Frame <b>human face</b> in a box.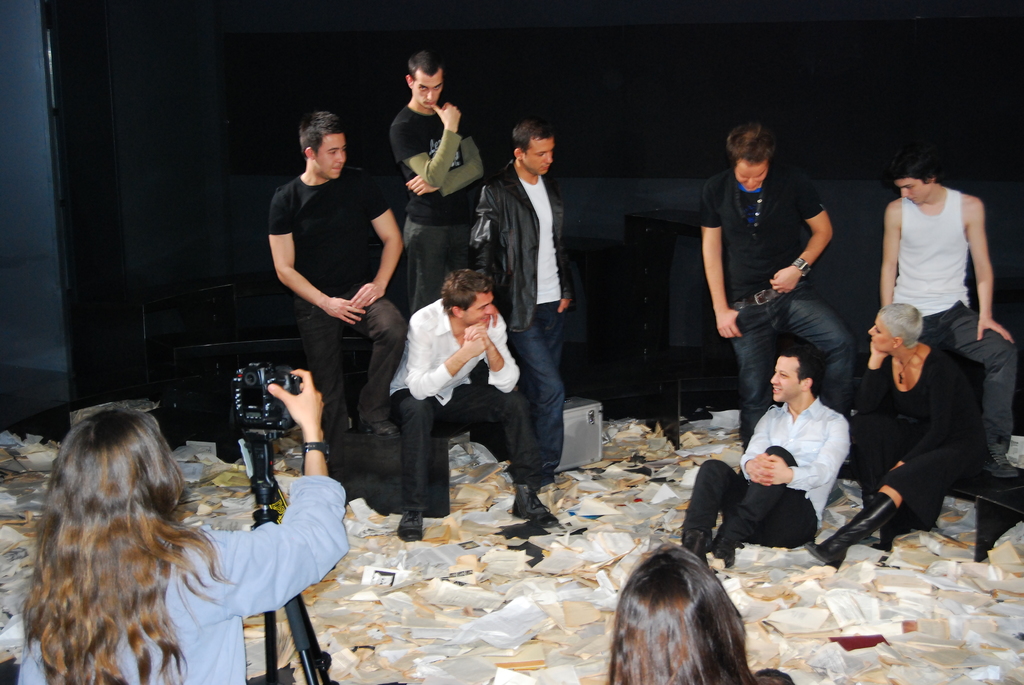
414,69,446,109.
